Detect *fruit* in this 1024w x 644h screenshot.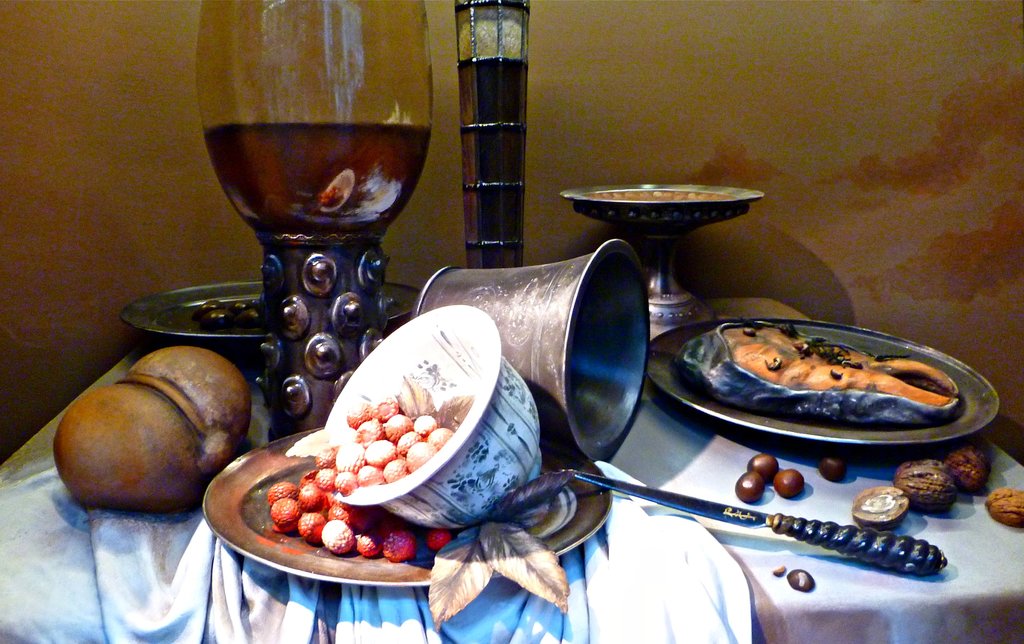
Detection: 772, 467, 810, 501.
